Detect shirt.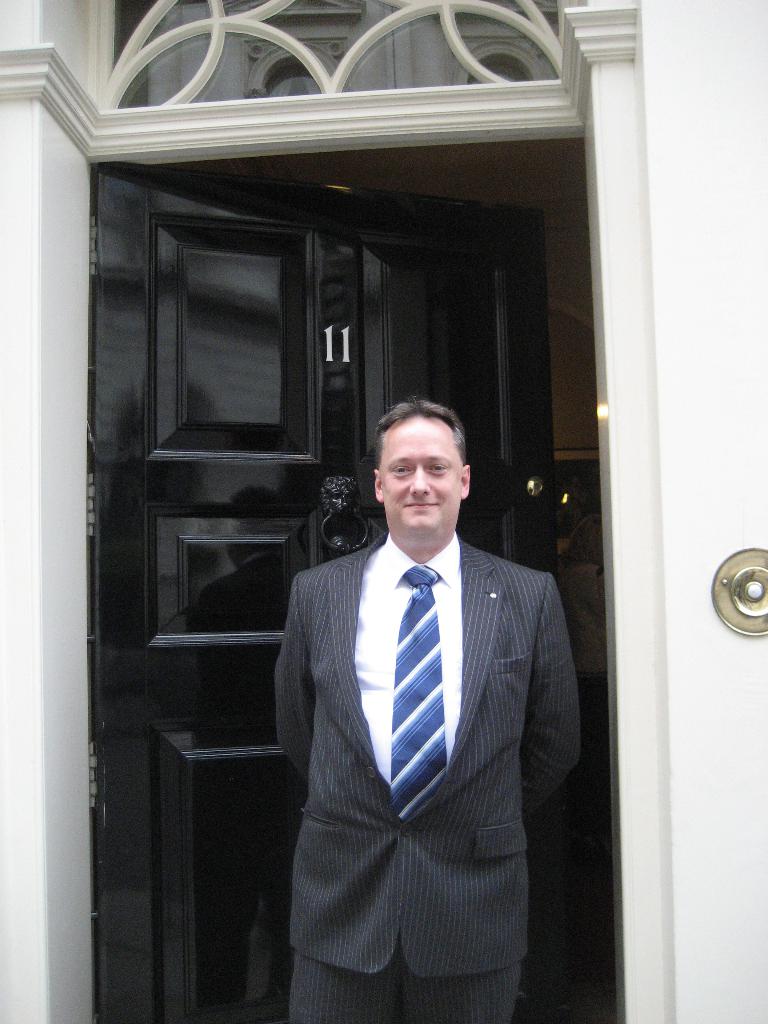
Detected at [x1=353, y1=533, x2=465, y2=792].
